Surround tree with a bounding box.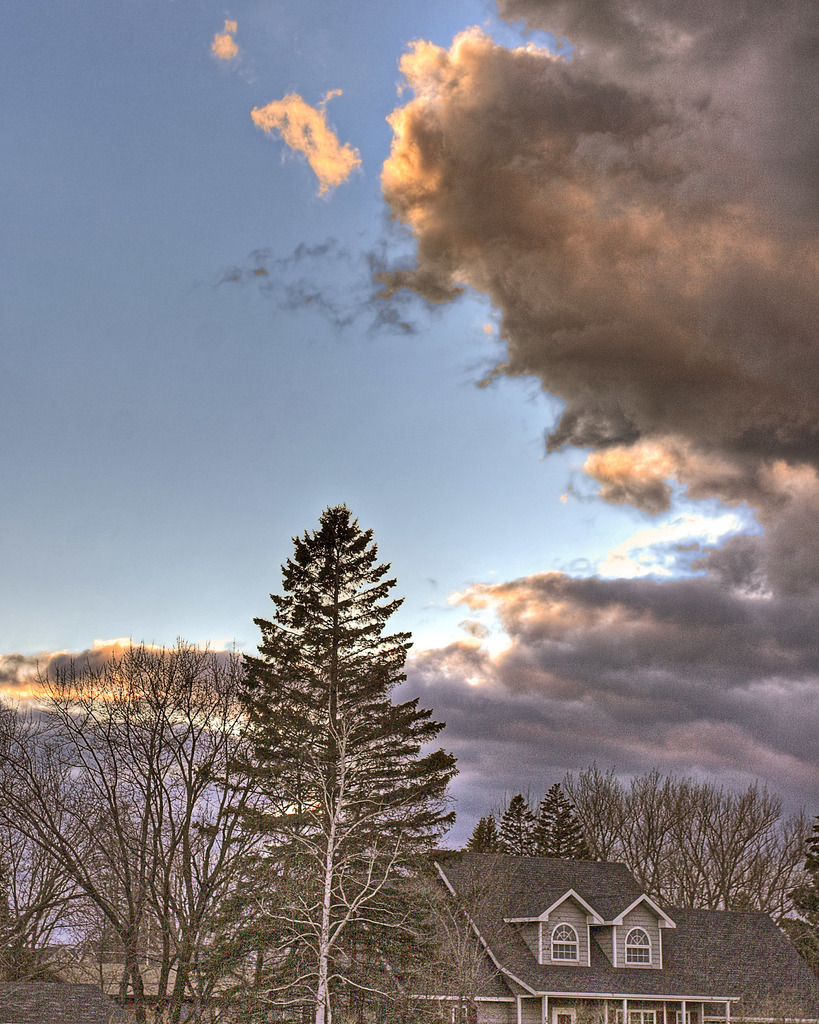
<region>189, 485, 457, 966</region>.
